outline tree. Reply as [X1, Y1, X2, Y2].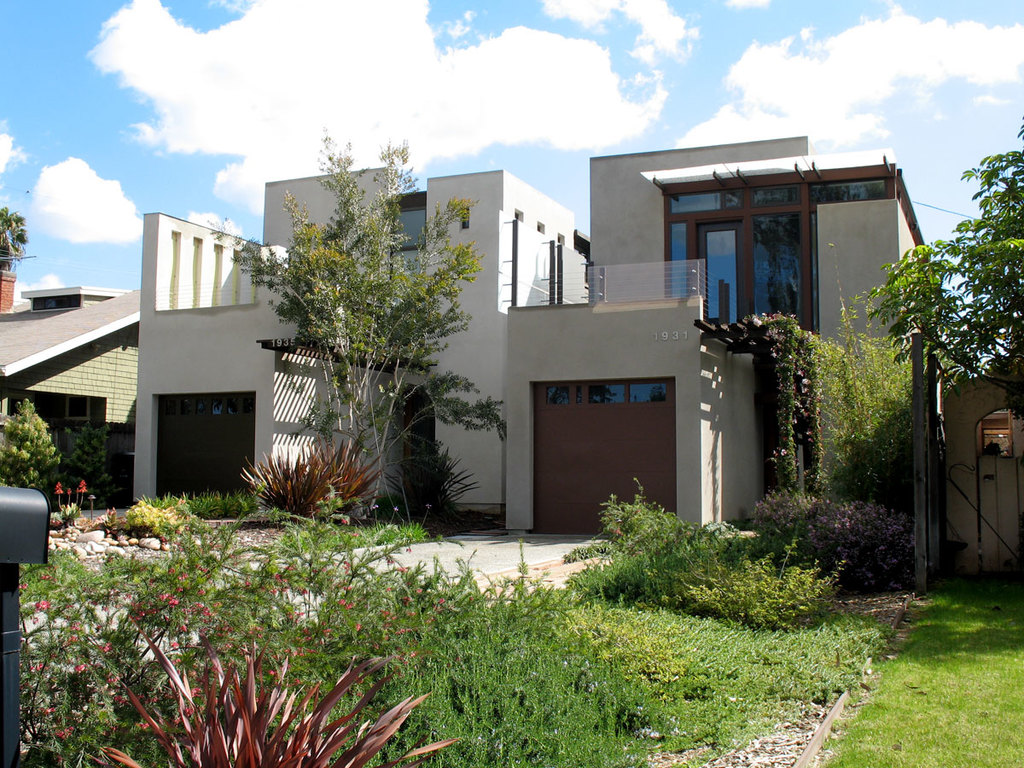
[0, 205, 28, 269].
